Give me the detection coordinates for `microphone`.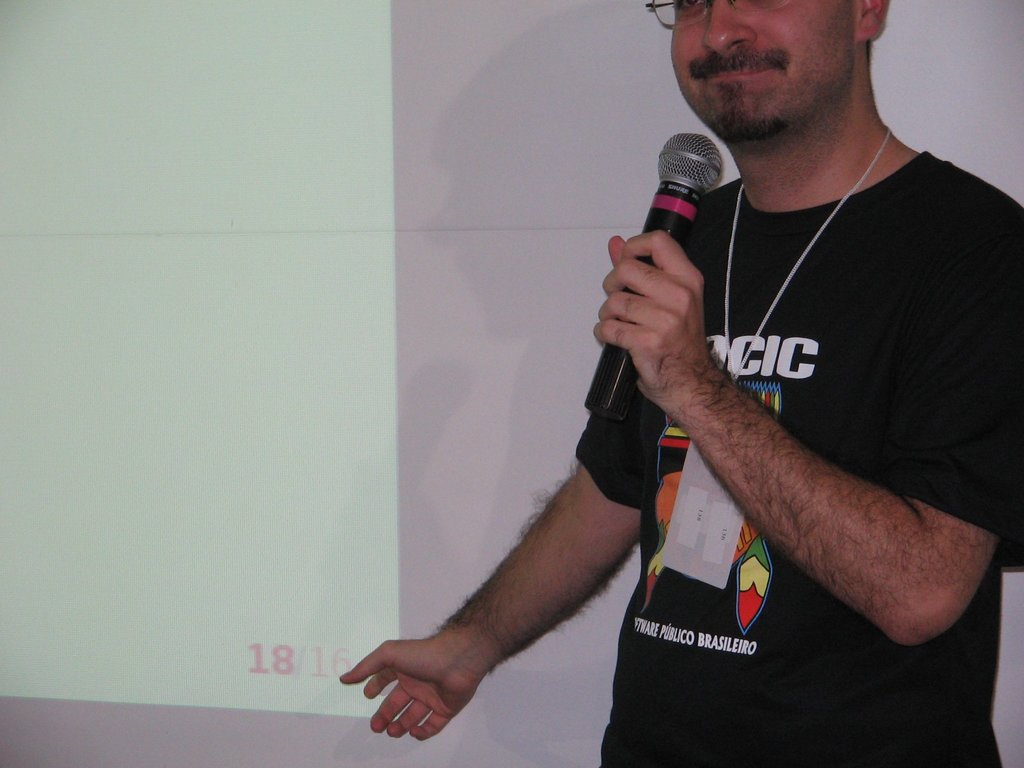
left=581, top=129, right=723, bottom=422.
